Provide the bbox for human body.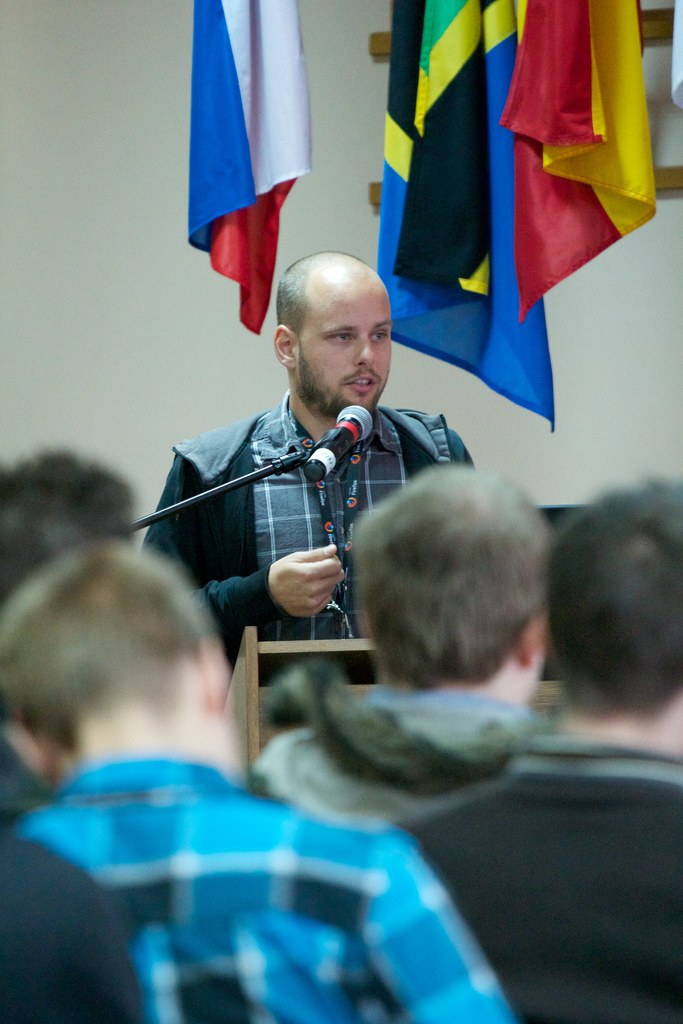
box=[0, 532, 520, 1023].
